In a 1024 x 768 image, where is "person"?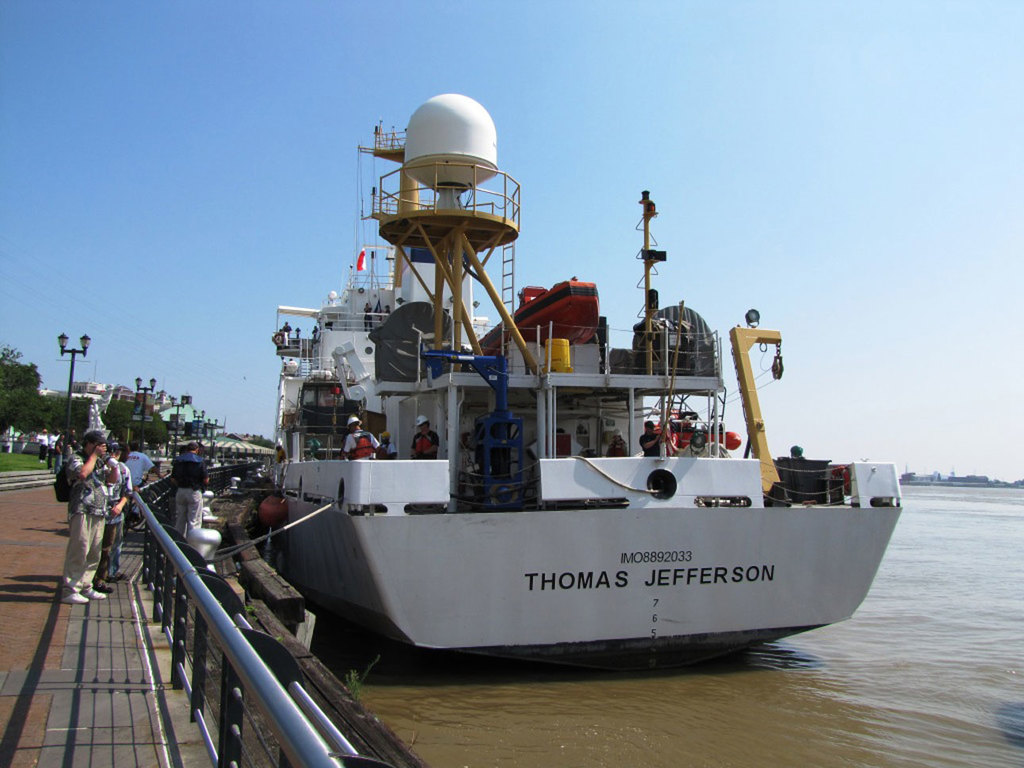
{"x1": 415, "y1": 415, "x2": 439, "y2": 463}.
